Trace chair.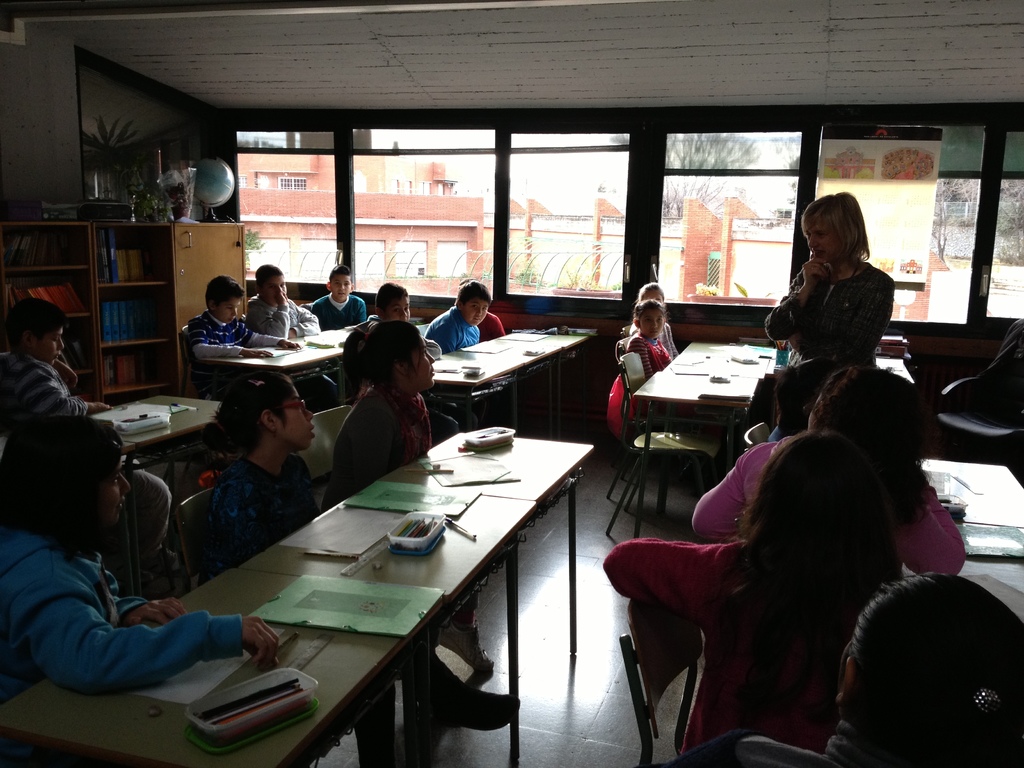
Traced to 619,595,710,767.
